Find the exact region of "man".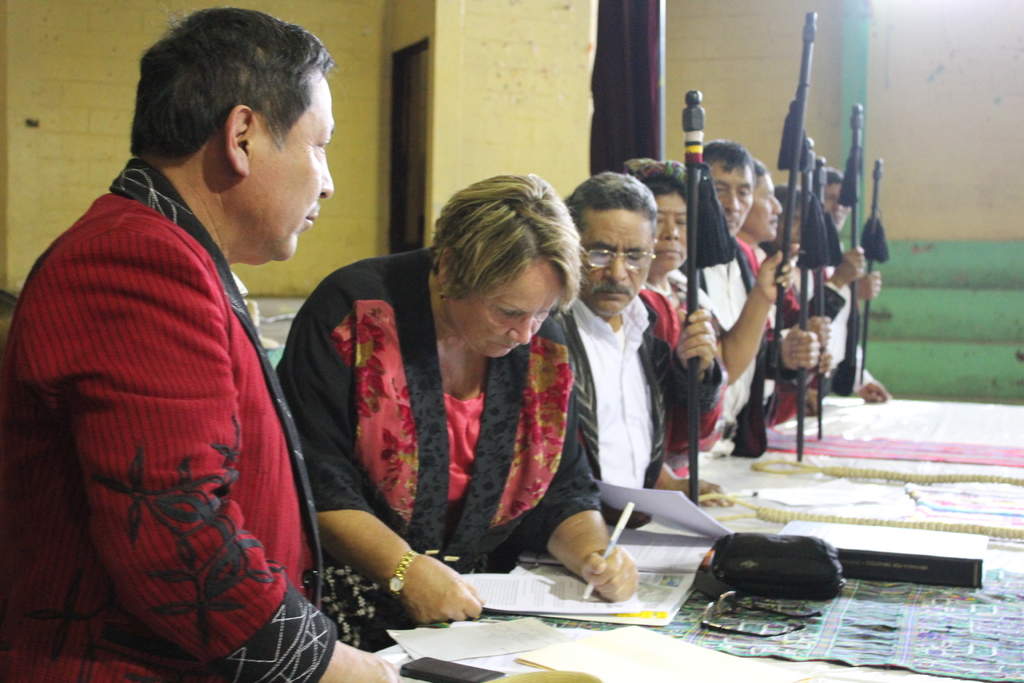
Exact region: [x1=2, y1=2, x2=399, y2=682].
